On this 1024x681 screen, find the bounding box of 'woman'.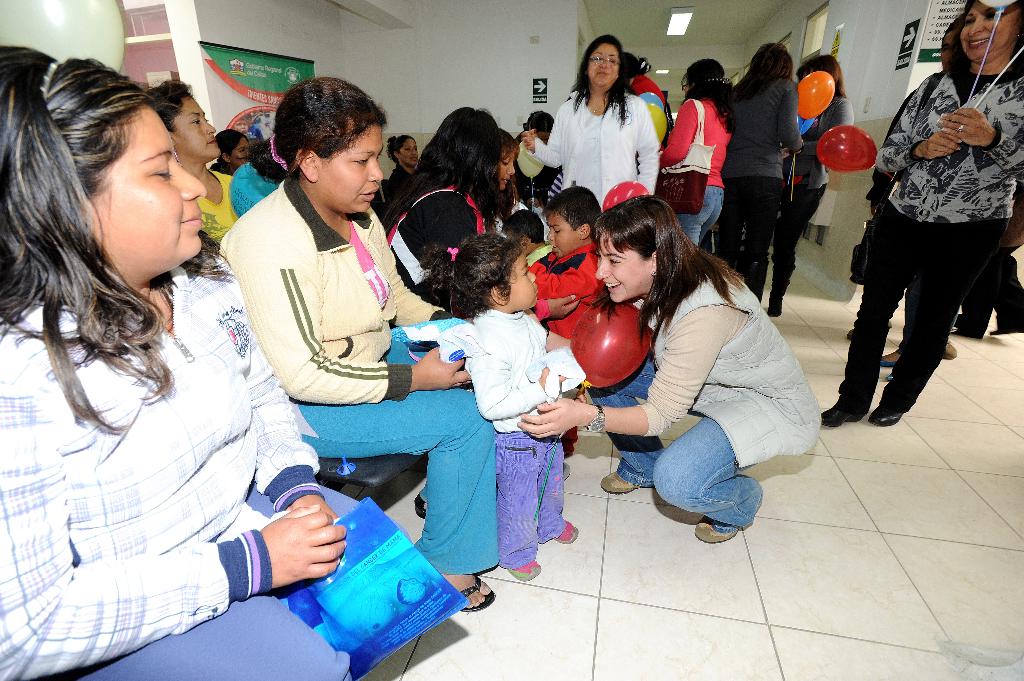
Bounding box: select_region(374, 128, 426, 233).
